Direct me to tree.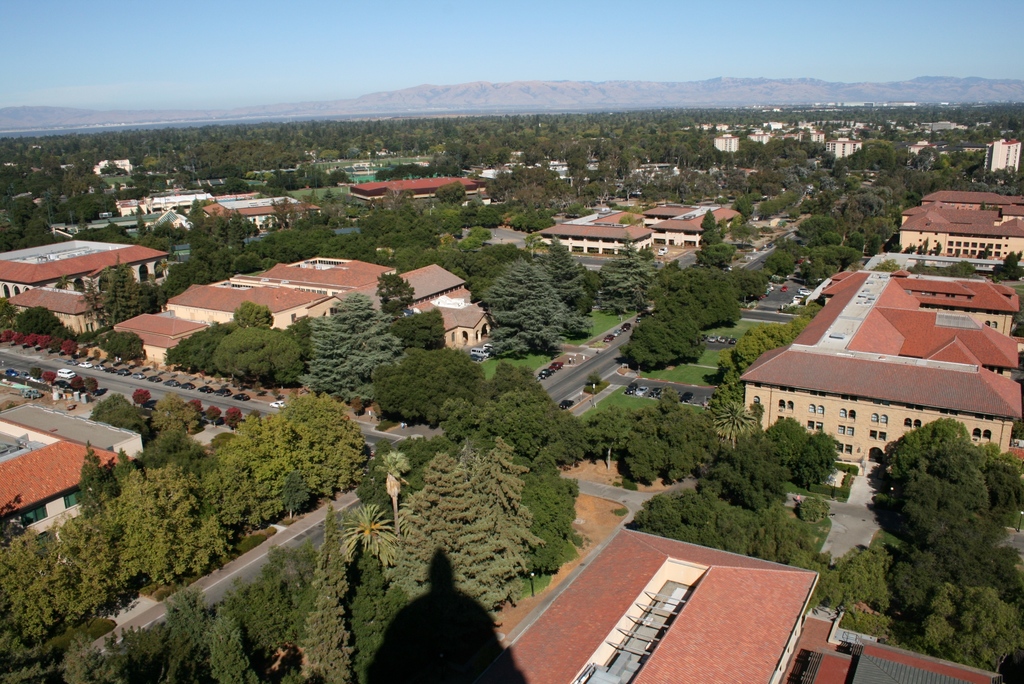
Direction: l=611, t=296, r=712, b=372.
